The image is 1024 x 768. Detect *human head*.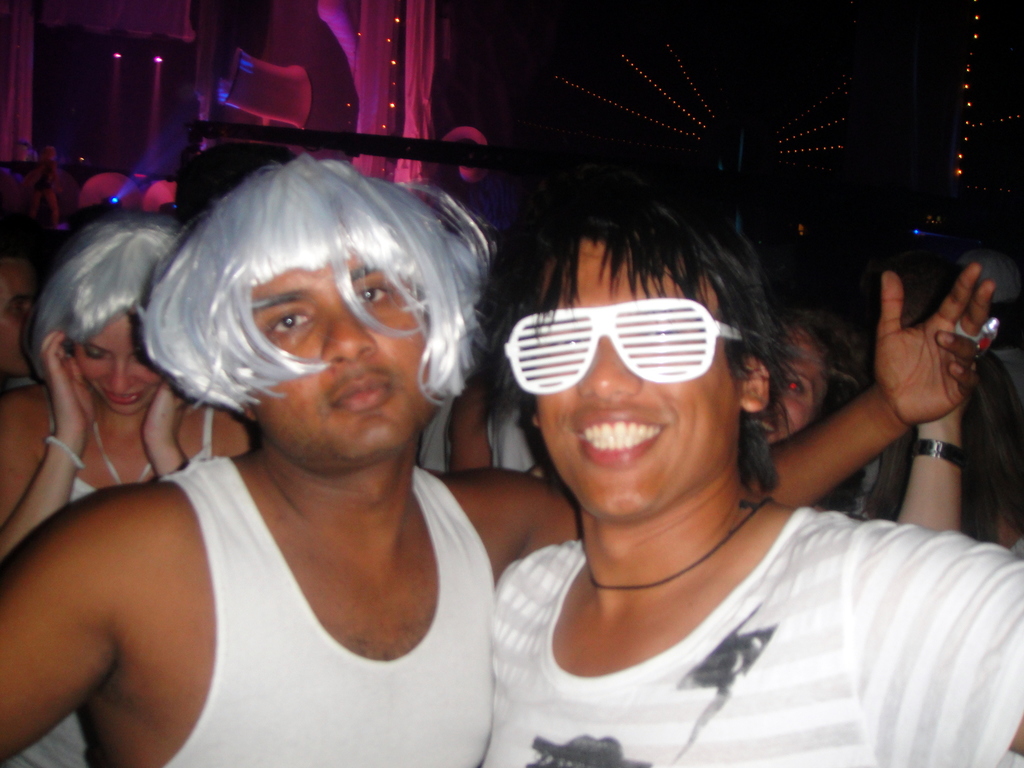
Detection: BBox(25, 211, 184, 416).
